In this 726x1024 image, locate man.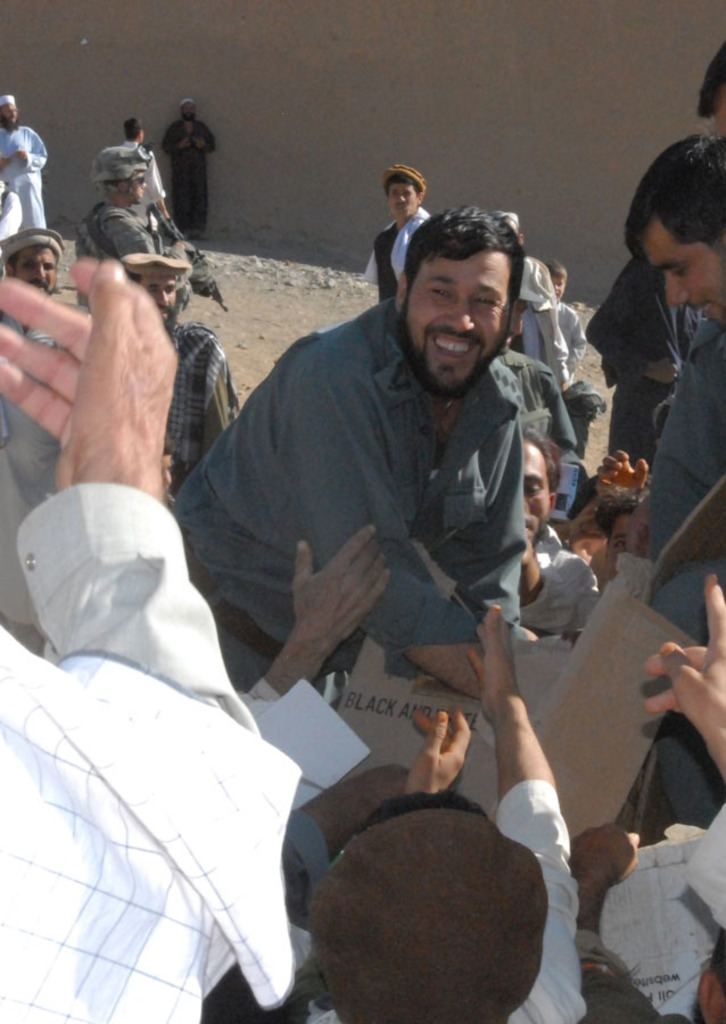
Bounding box: {"left": 113, "top": 118, "right": 185, "bottom": 243}.
